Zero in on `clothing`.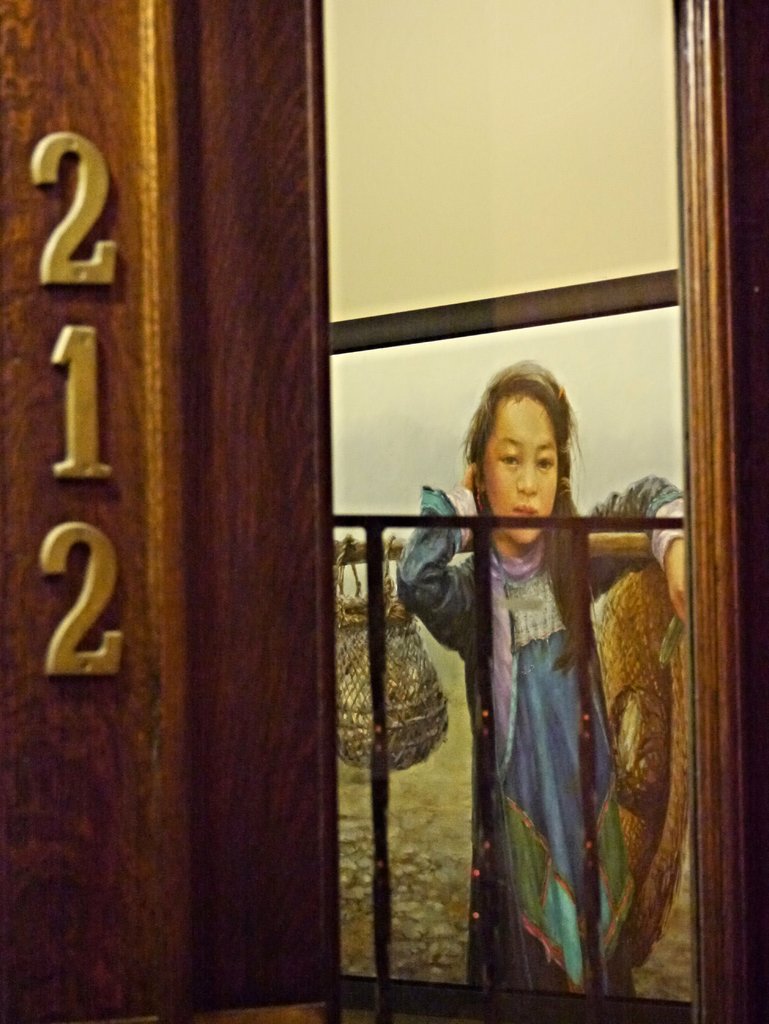
Zeroed in: 414:472:656:924.
